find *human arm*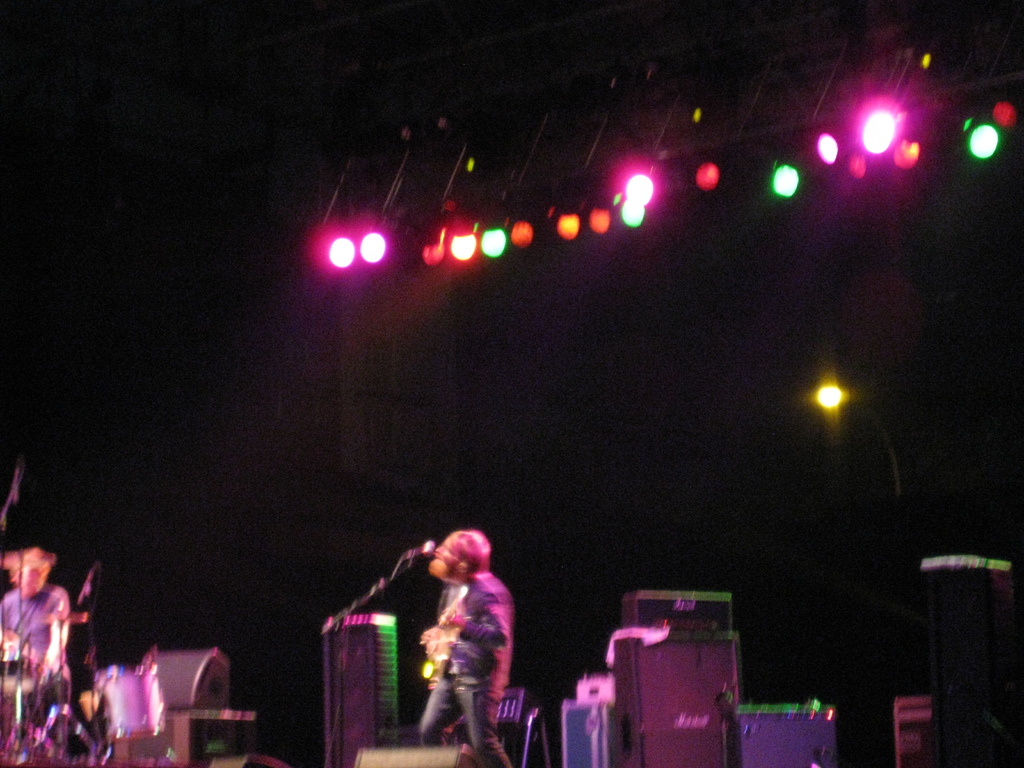
[x1=454, y1=597, x2=510, y2=644]
